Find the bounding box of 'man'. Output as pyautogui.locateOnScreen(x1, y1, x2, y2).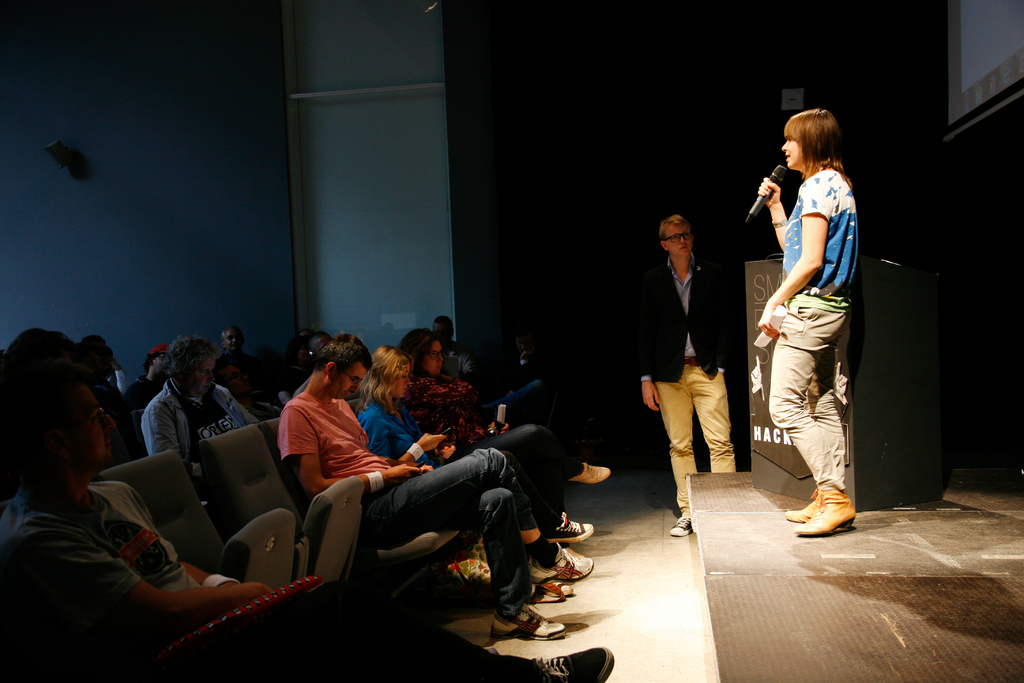
pyautogui.locateOnScreen(215, 325, 291, 424).
